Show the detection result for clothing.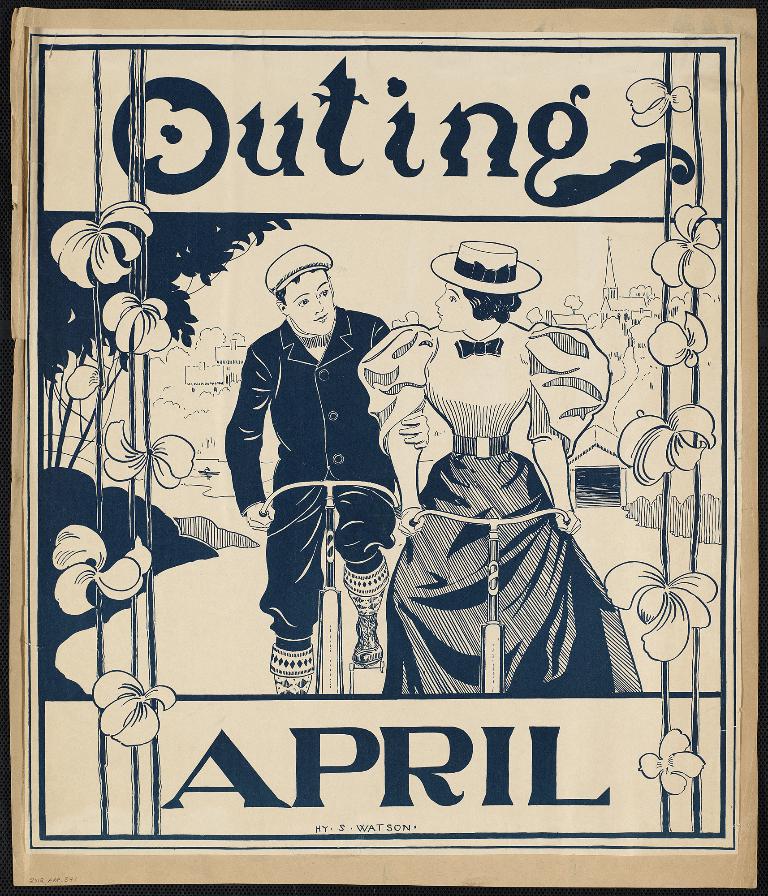
rect(380, 387, 628, 718).
